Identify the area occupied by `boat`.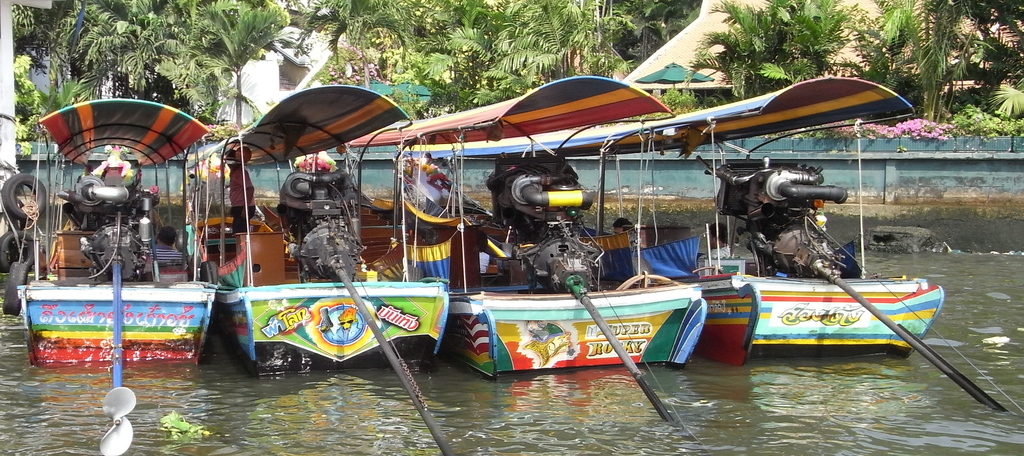
Area: bbox=[3, 119, 247, 362].
